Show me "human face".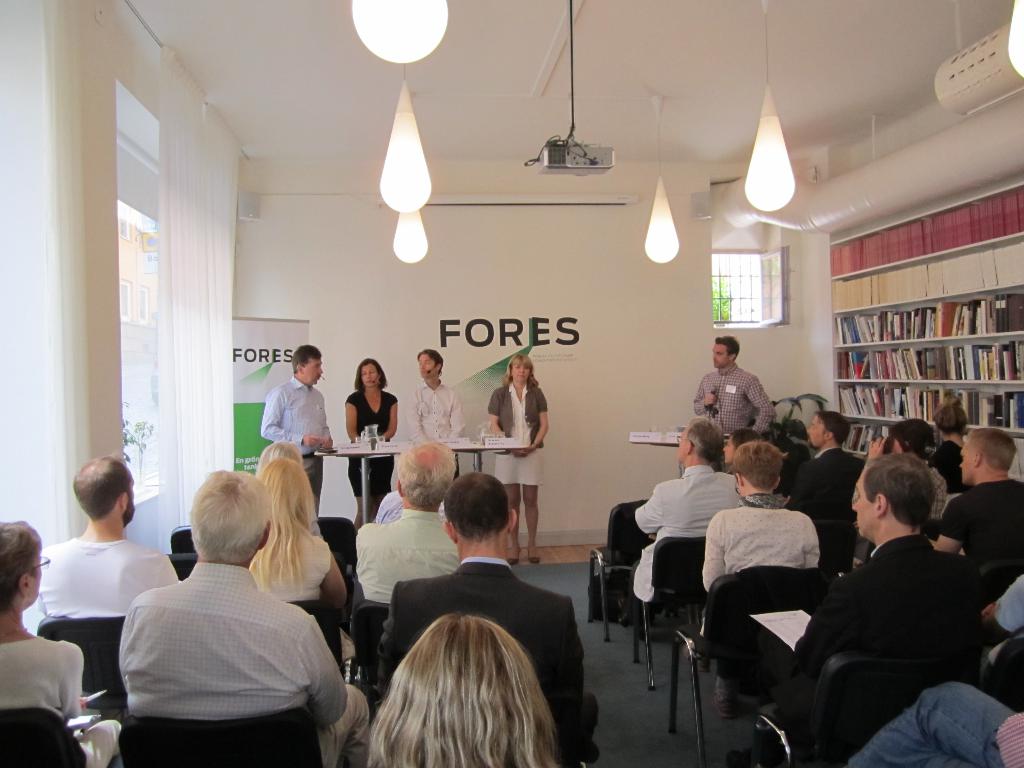
"human face" is here: 811/410/824/445.
